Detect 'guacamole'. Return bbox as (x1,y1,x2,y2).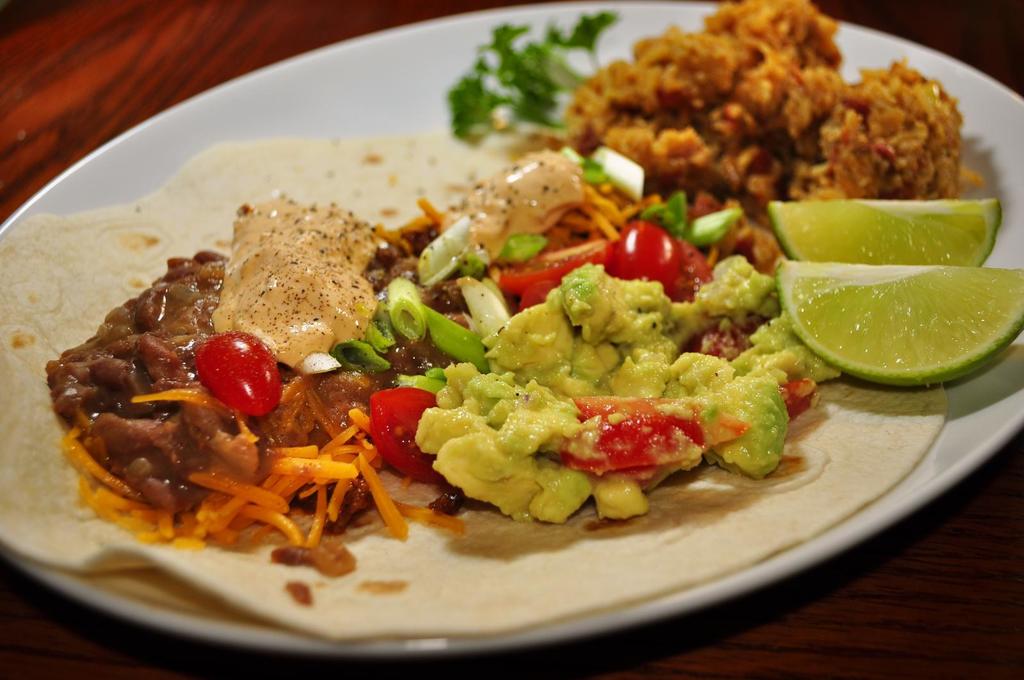
(409,251,844,528).
